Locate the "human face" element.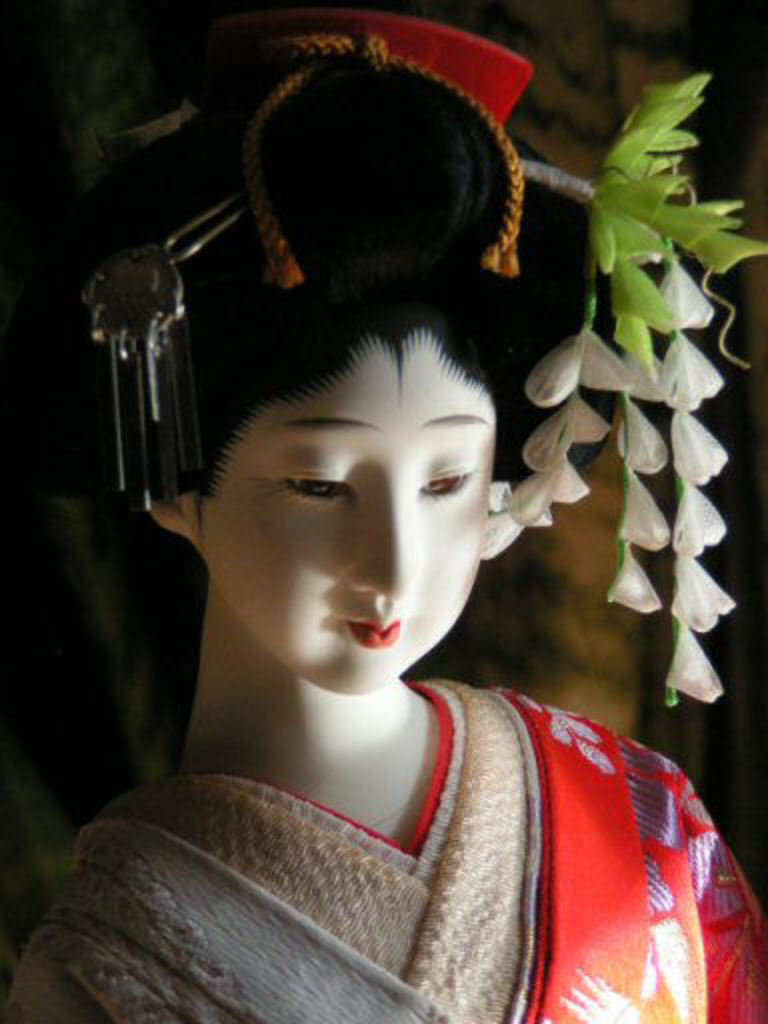
Element bbox: l=200, t=362, r=494, b=688.
